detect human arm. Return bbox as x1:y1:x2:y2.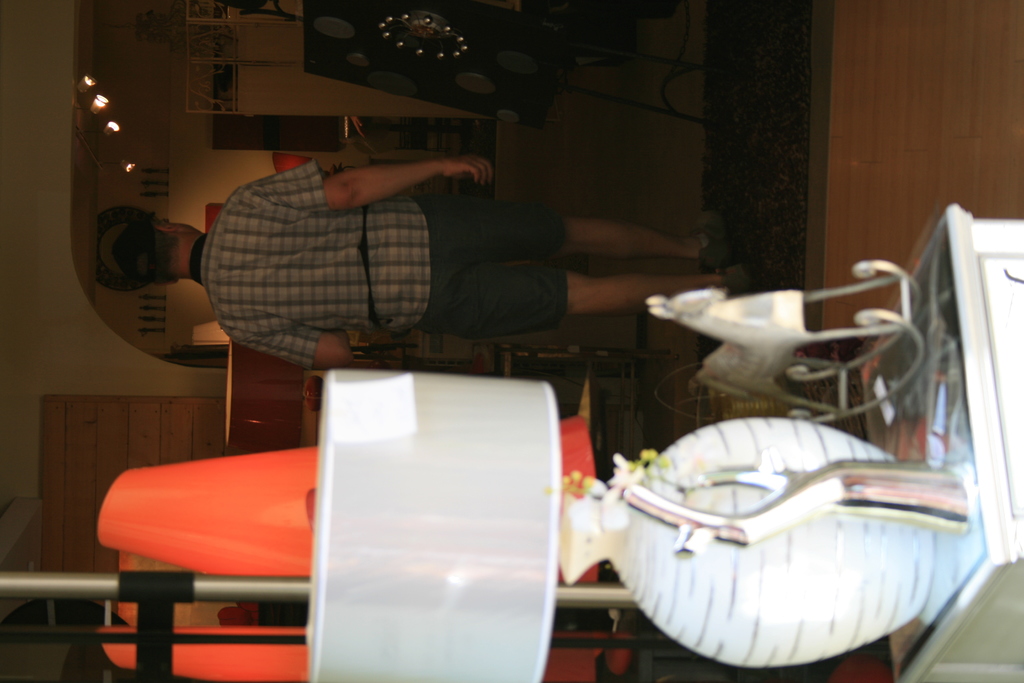
218:331:359:374.
